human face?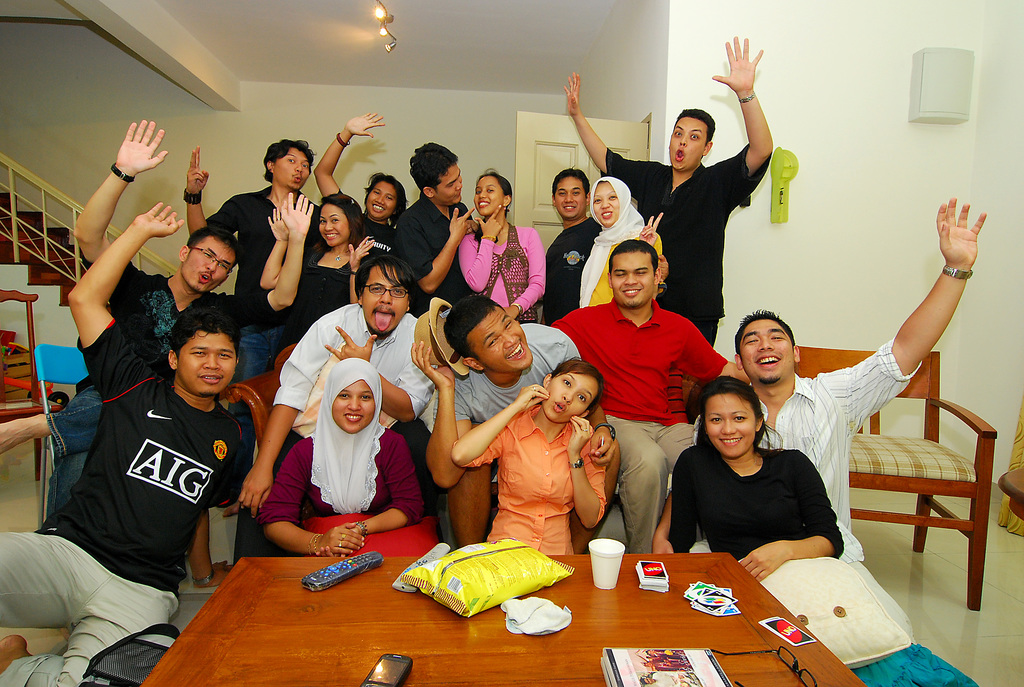
BBox(319, 203, 348, 246)
